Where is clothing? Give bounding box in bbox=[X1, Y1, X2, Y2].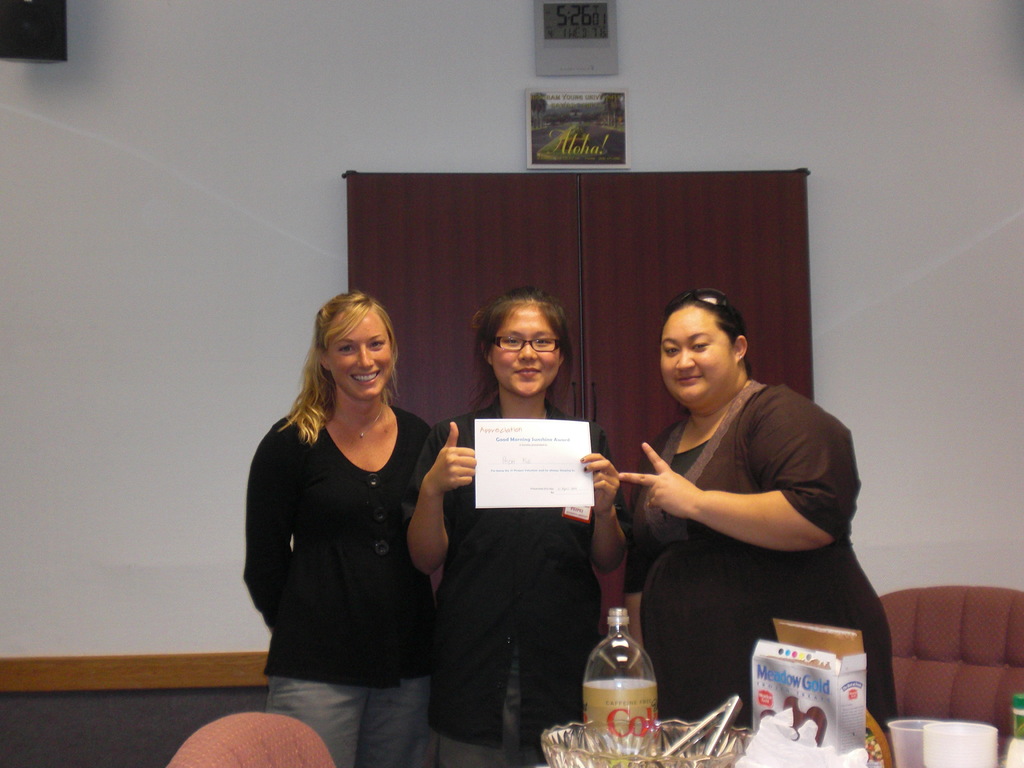
bbox=[627, 376, 902, 732].
